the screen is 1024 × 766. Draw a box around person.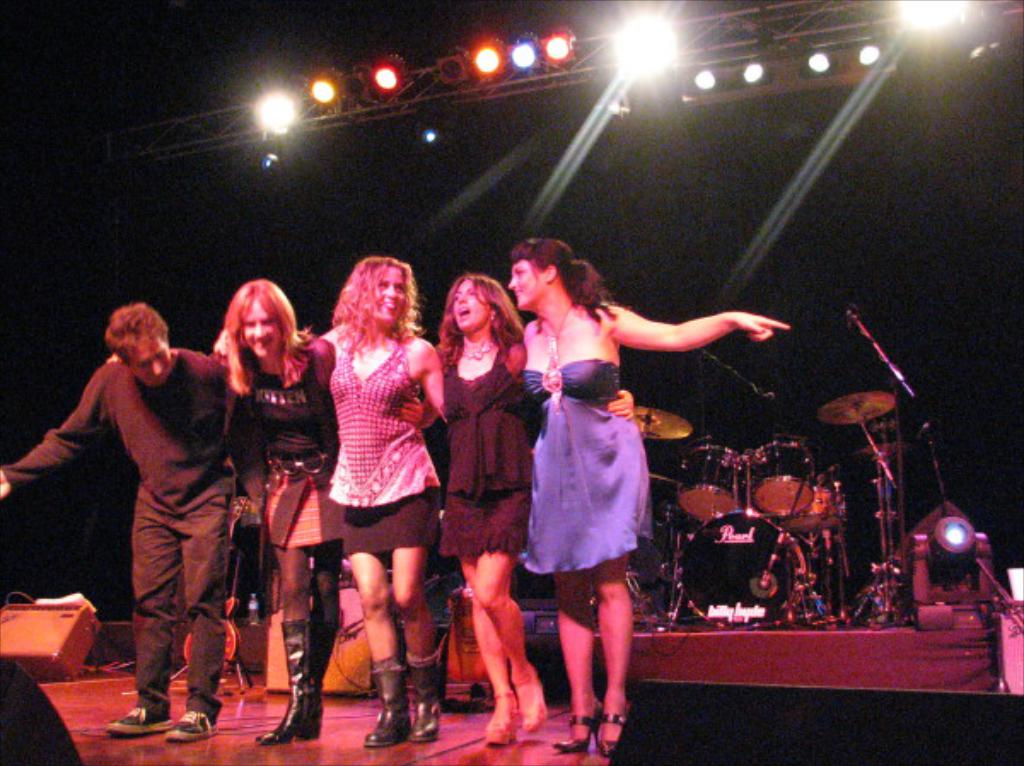
{"left": 0, "top": 299, "right": 241, "bottom": 737}.
